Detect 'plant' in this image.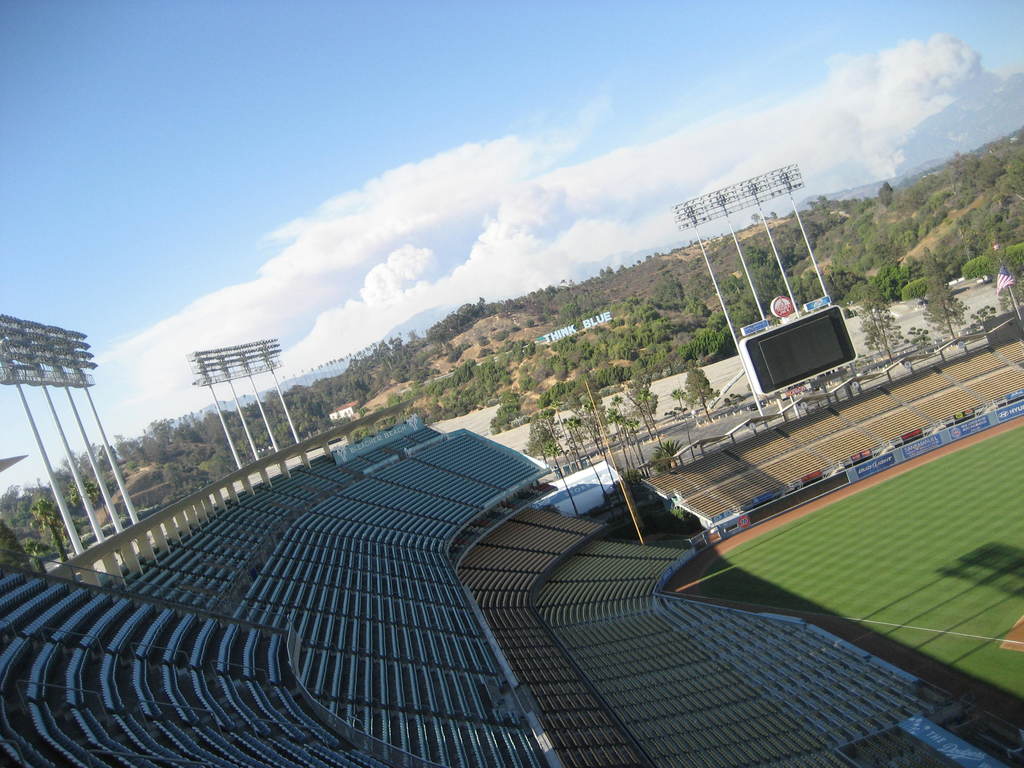
Detection: x1=670 y1=498 x2=687 y2=527.
